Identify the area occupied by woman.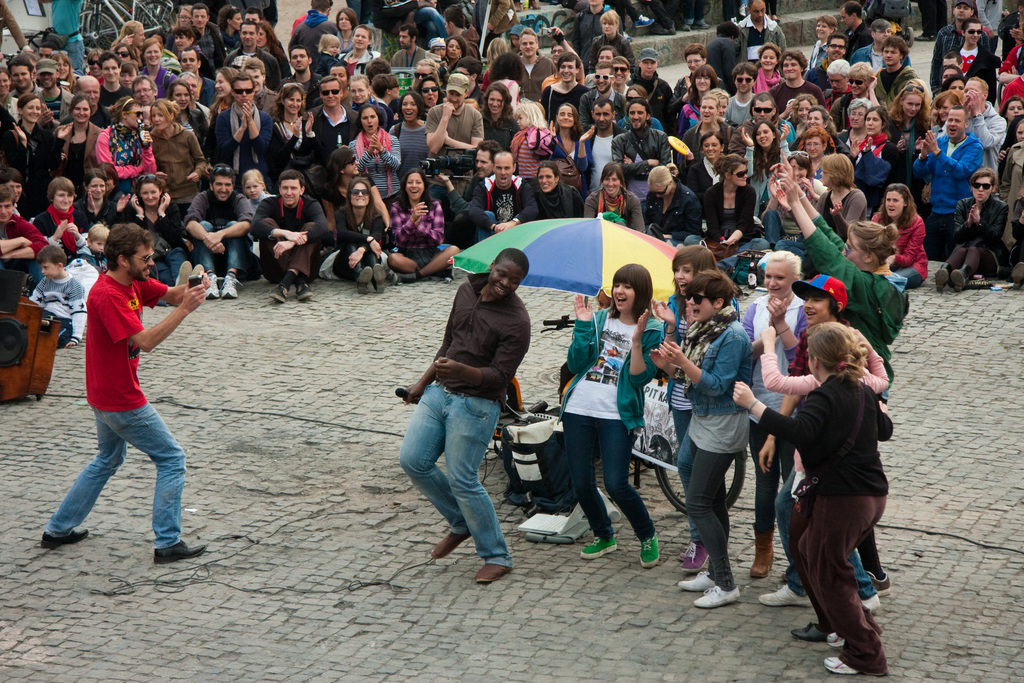
Area: x1=934, y1=73, x2=968, y2=97.
